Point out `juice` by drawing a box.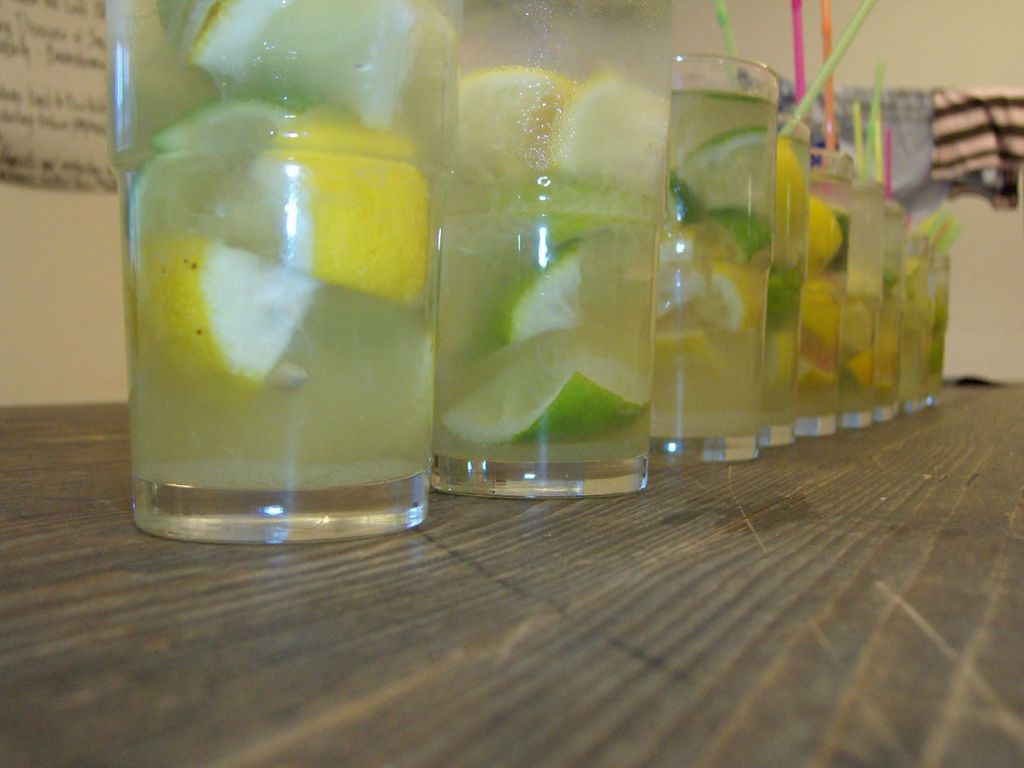
BBox(440, 67, 652, 484).
